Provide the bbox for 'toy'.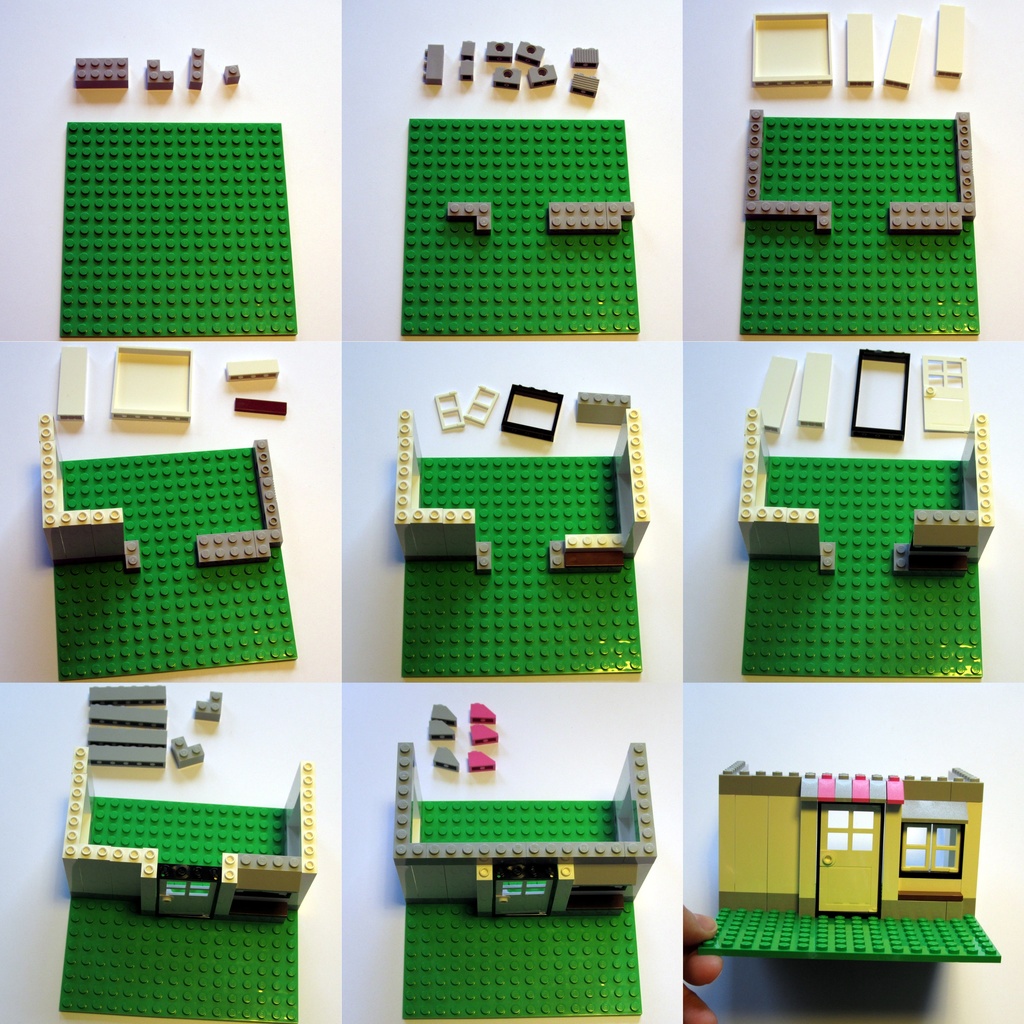
region(486, 41, 514, 63).
